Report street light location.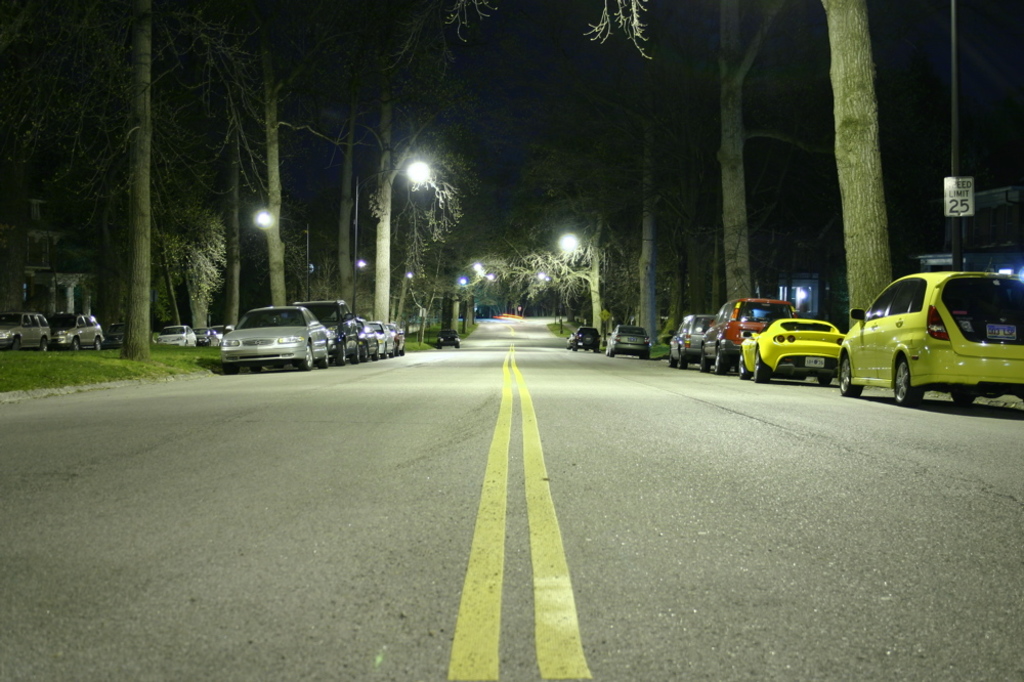
Report: x1=457 y1=259 x2=495 y2=333.
